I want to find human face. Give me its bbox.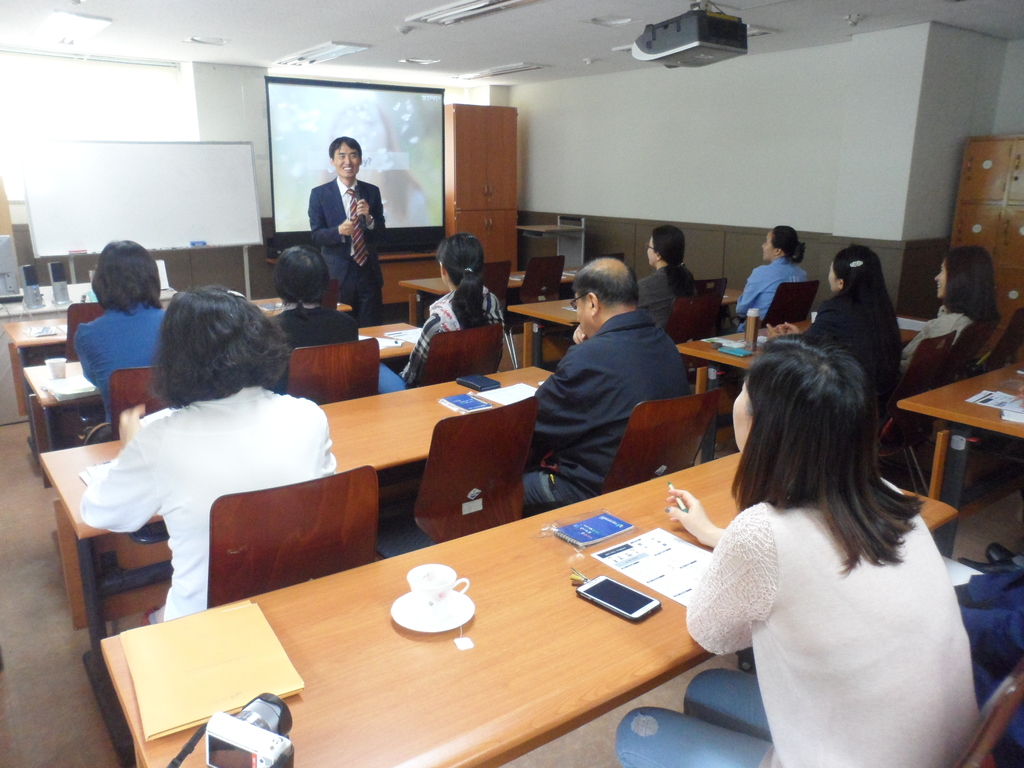
{"left": 647, "top": 240, "right": 655, "bottom": 269}.
